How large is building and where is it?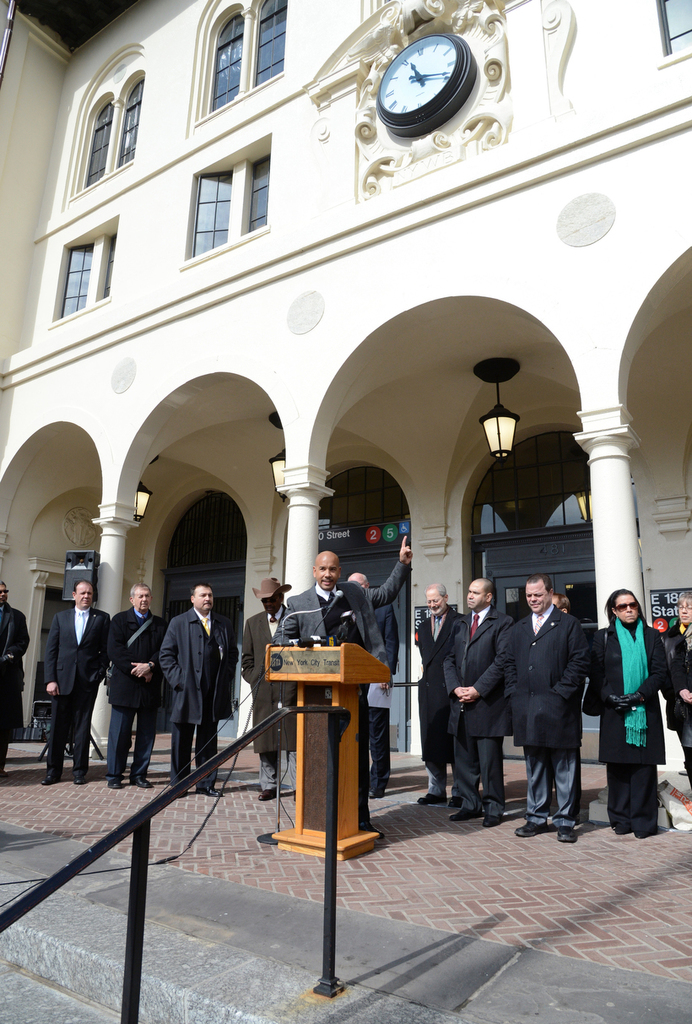
Bounding box: {"left": 0, "top": 0, "right": 691, "bottom": 766}.
